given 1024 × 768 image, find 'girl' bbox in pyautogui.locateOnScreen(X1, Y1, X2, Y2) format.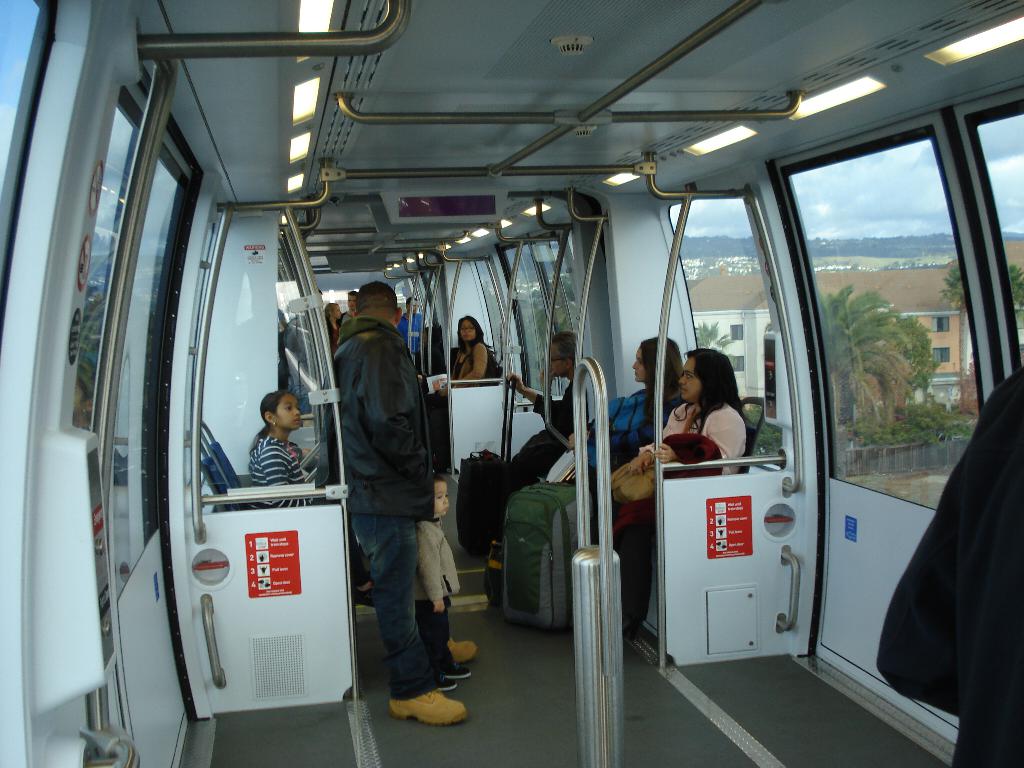
pyautogui.locateOnScreen(249, 390, 372, 593).
